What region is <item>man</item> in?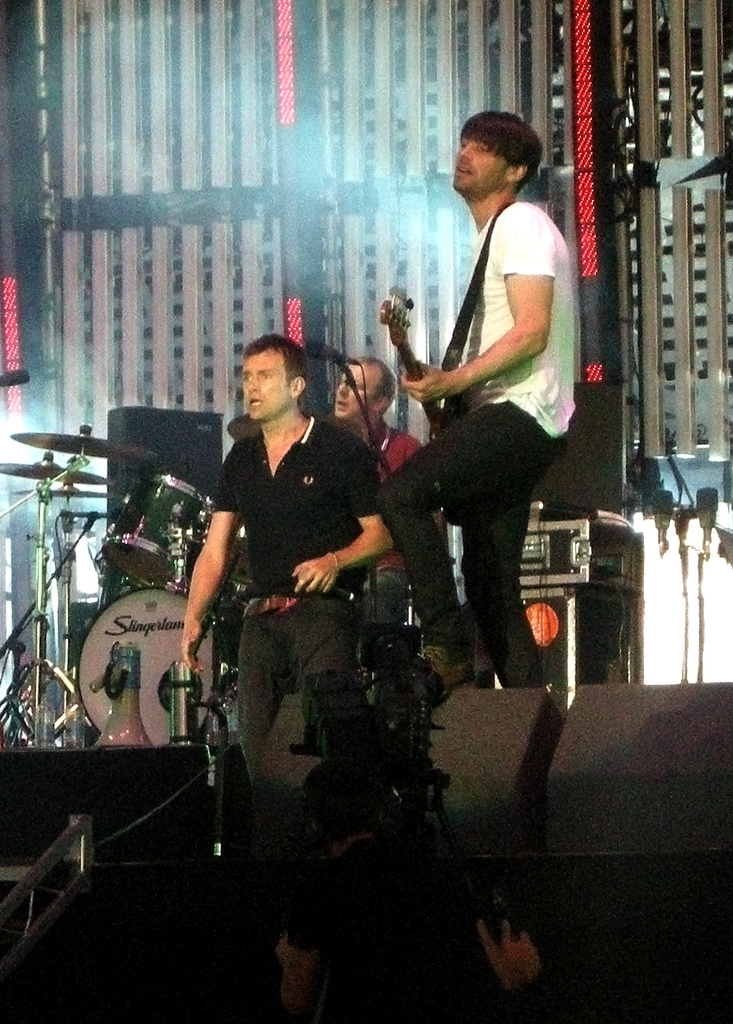
rect(396, 107, 584, 656).
